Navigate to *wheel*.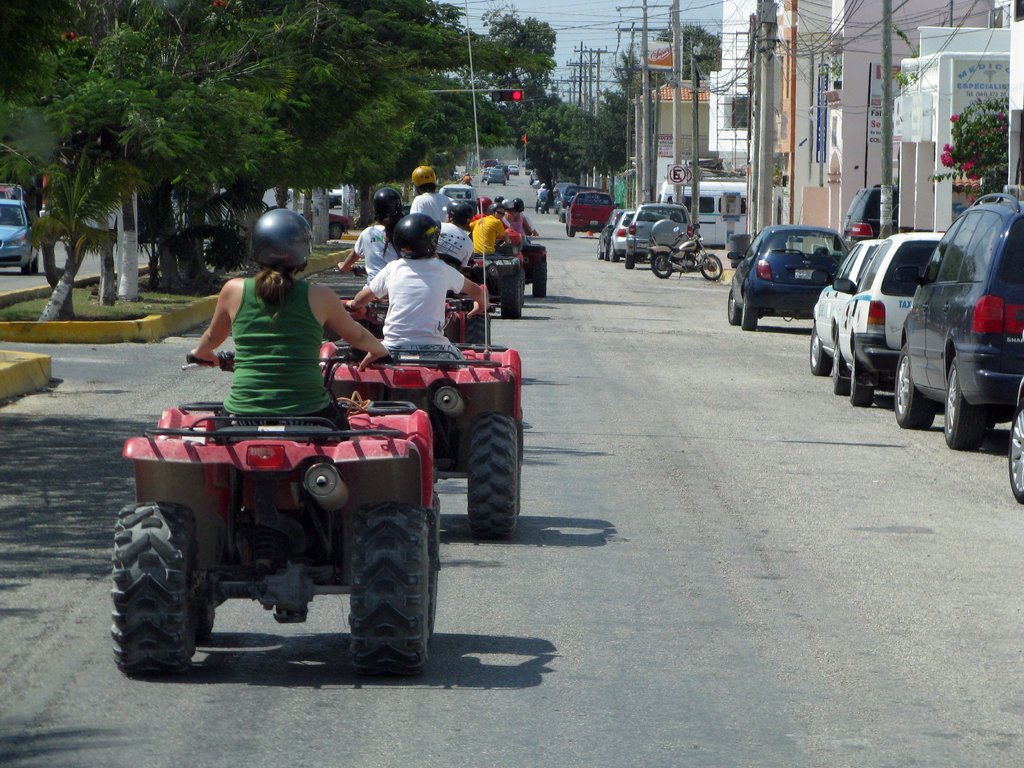
Navigation target: 569/227/577/239.
